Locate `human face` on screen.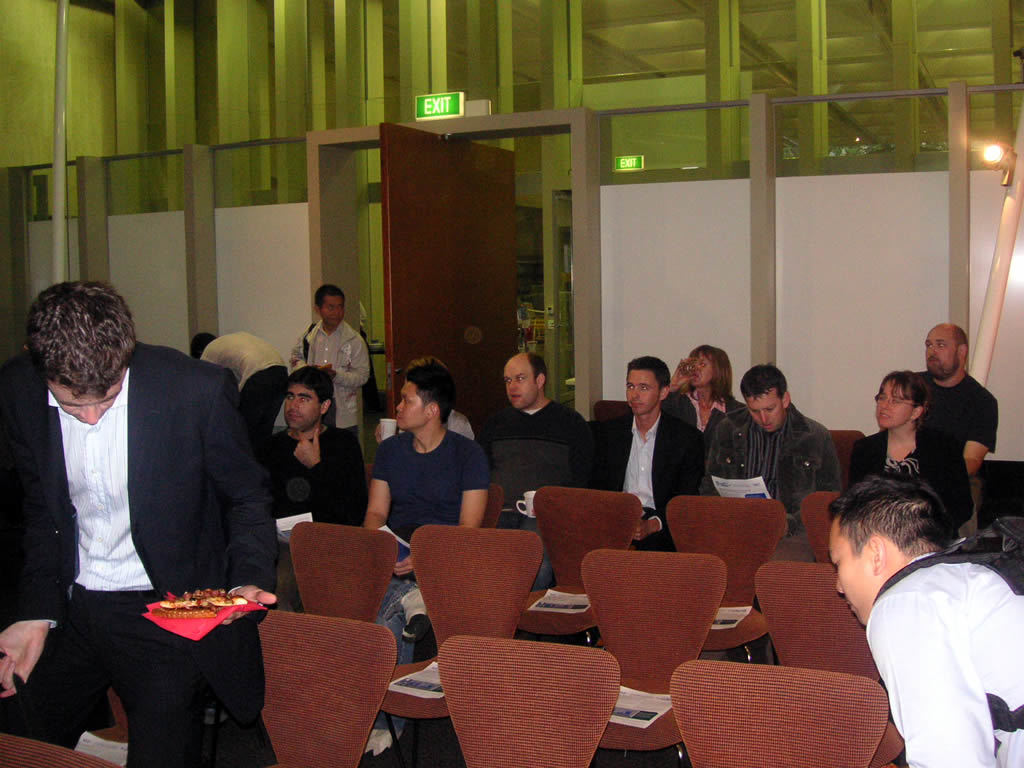
On screen at [left=626, top=370, right=659, bottom=416].
